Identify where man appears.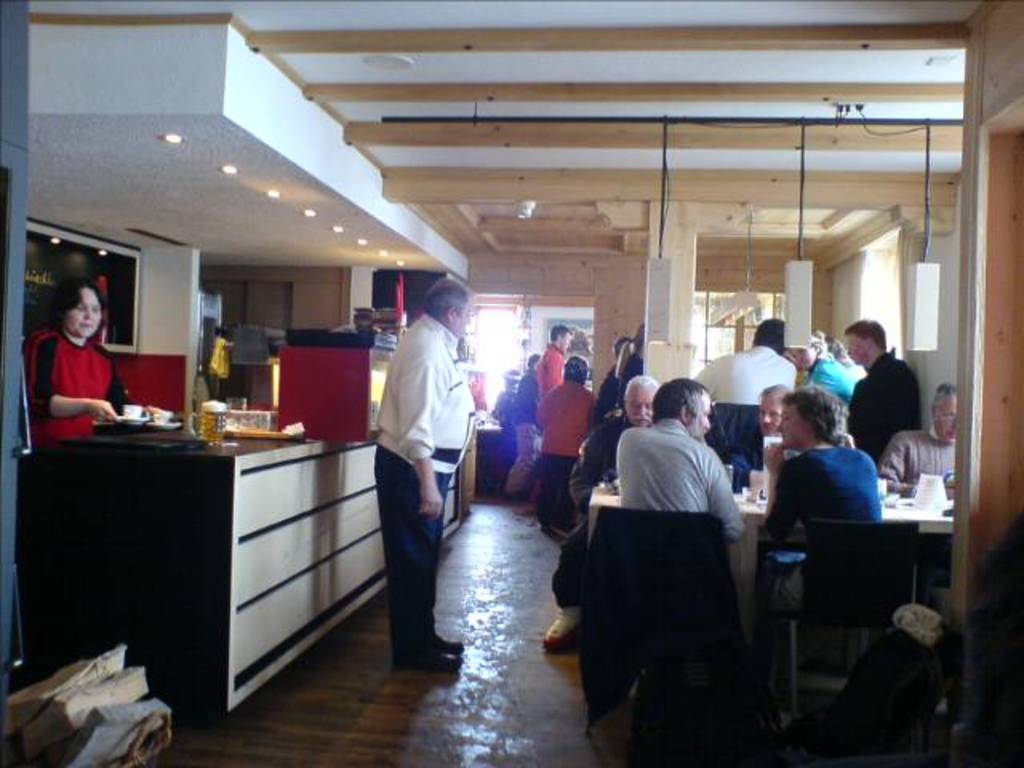
Appears at x1=845, y1=320, x2=920, y2=478.
